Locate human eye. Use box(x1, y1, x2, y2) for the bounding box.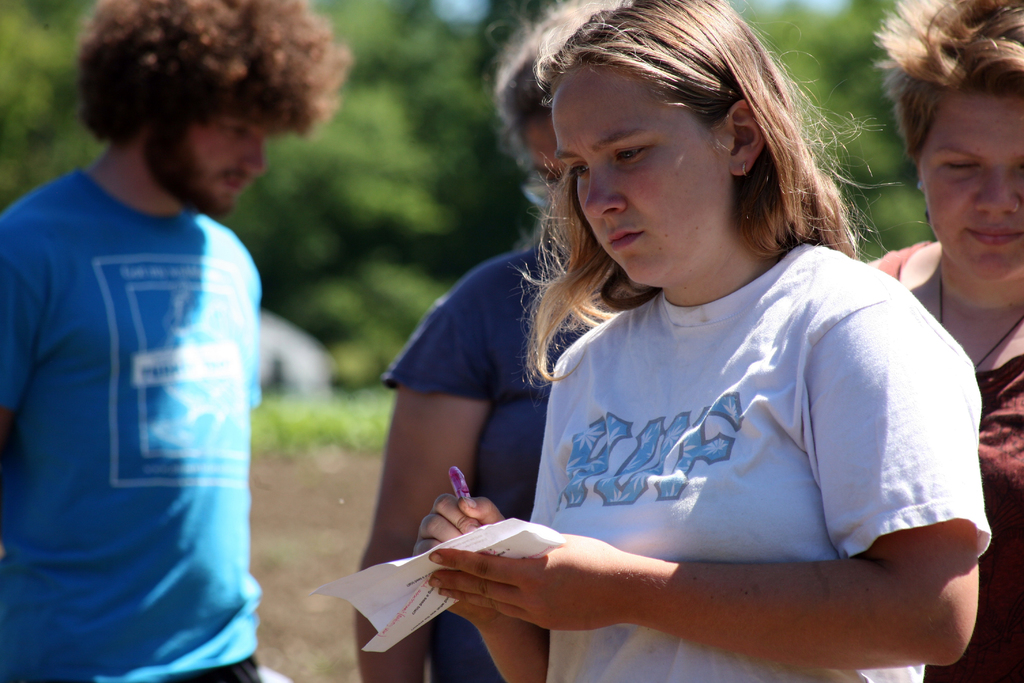
box(612, 143, 652, 163).
